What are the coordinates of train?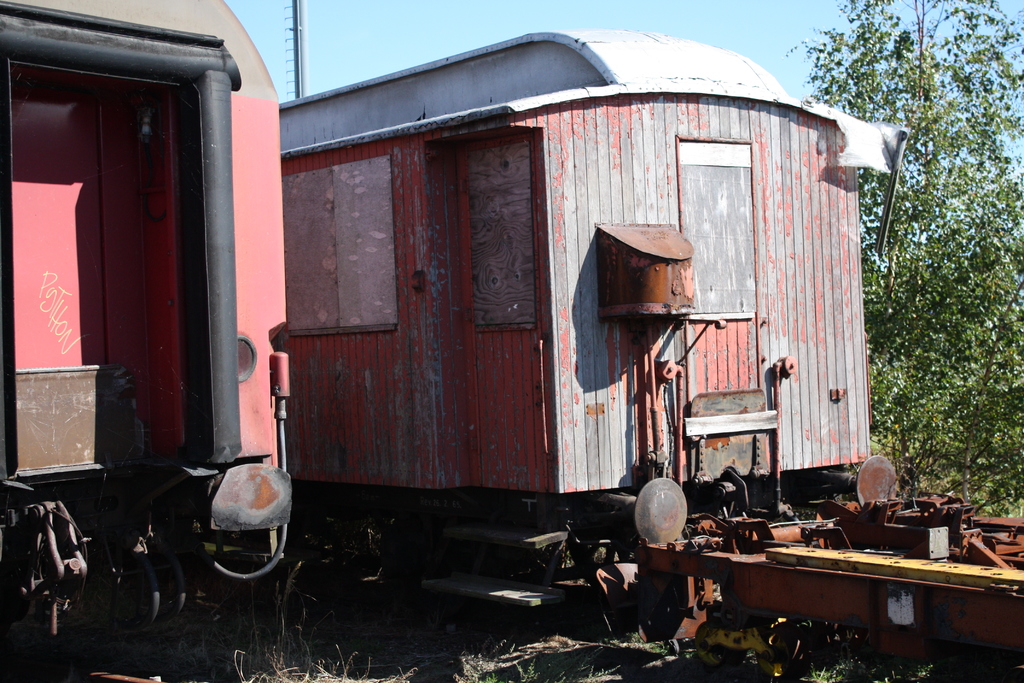
detection(0, 0, 293, 645).
